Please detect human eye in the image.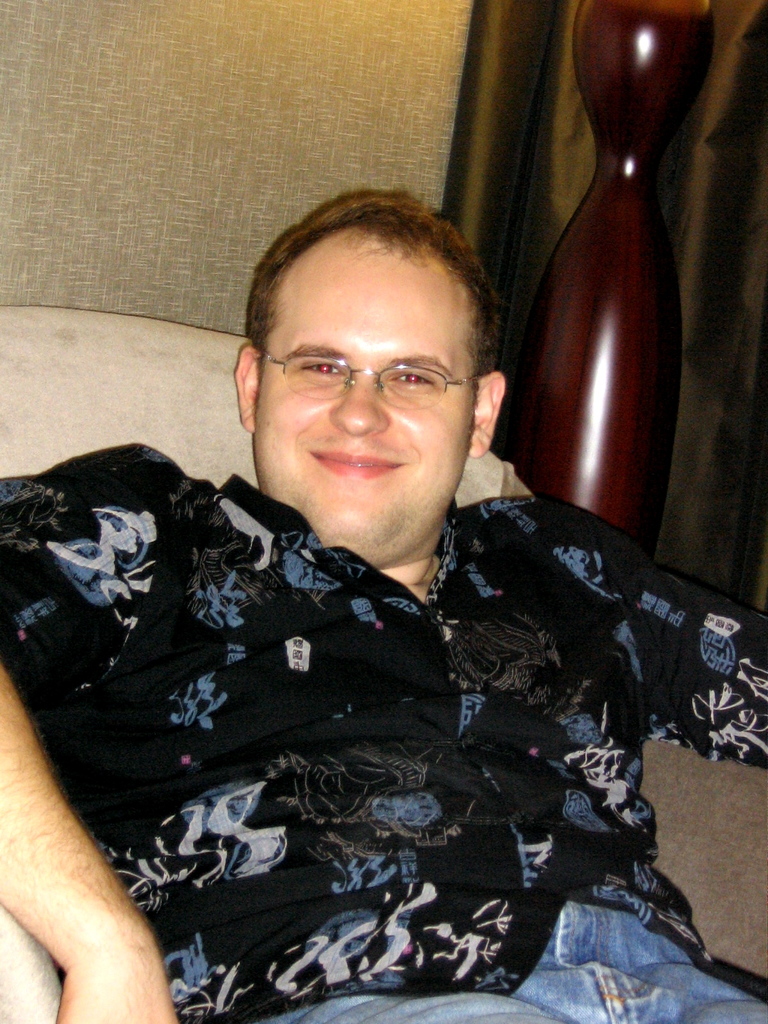
locate(297, 358, 348, 384).
